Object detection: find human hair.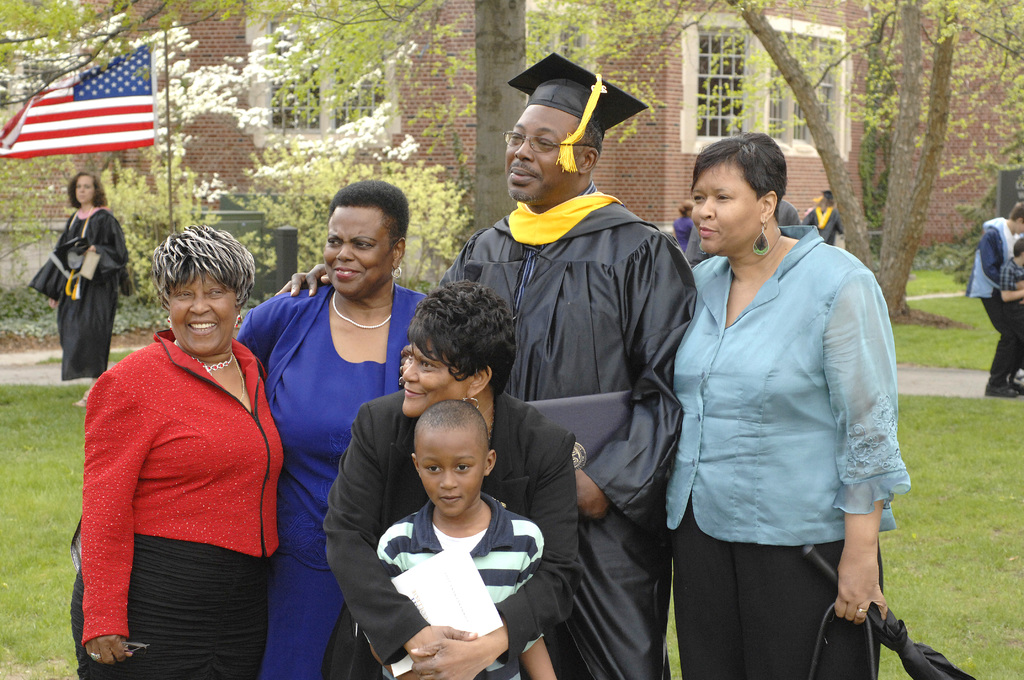
bbox=[1013, 238, 1023, 259].
